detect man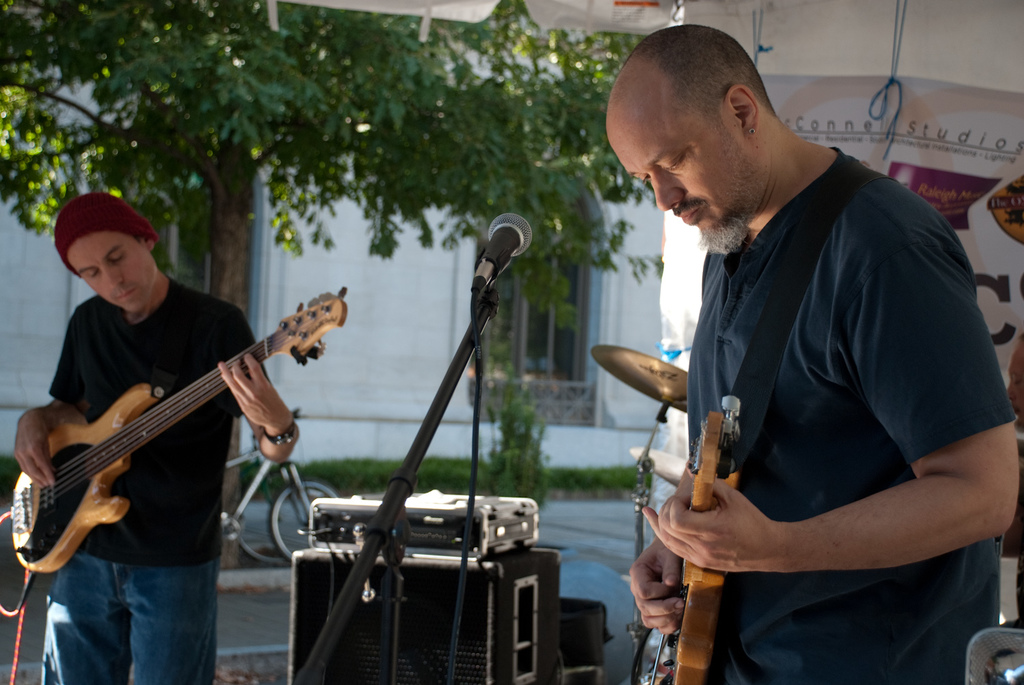
bbox(12, 190, 297, 684)
